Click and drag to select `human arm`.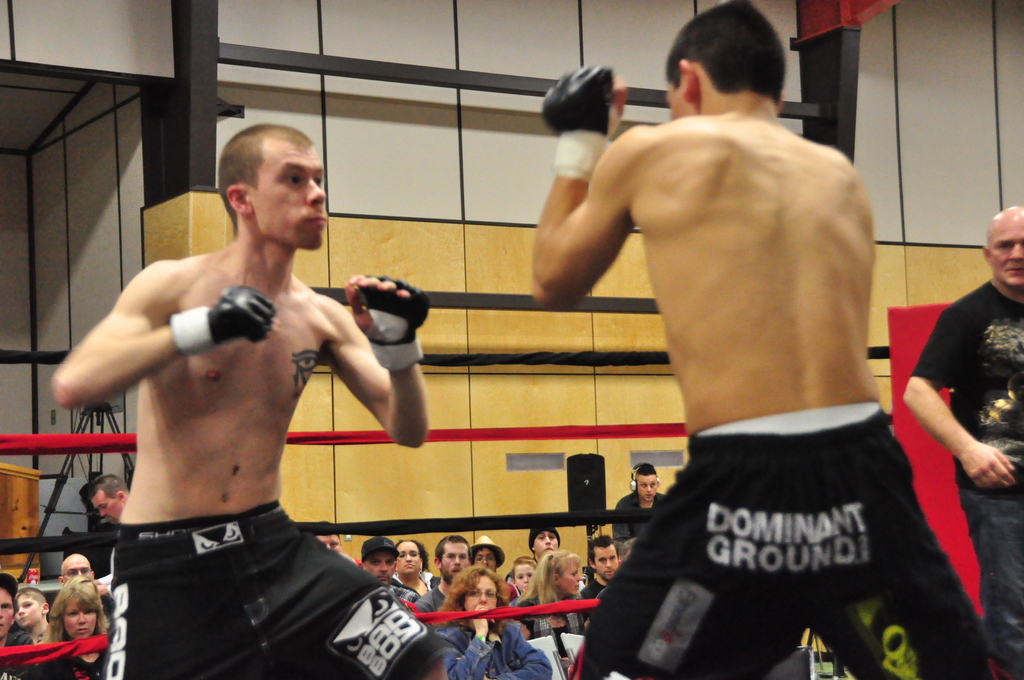
Selection: crop(487, 616, 556, 679).
